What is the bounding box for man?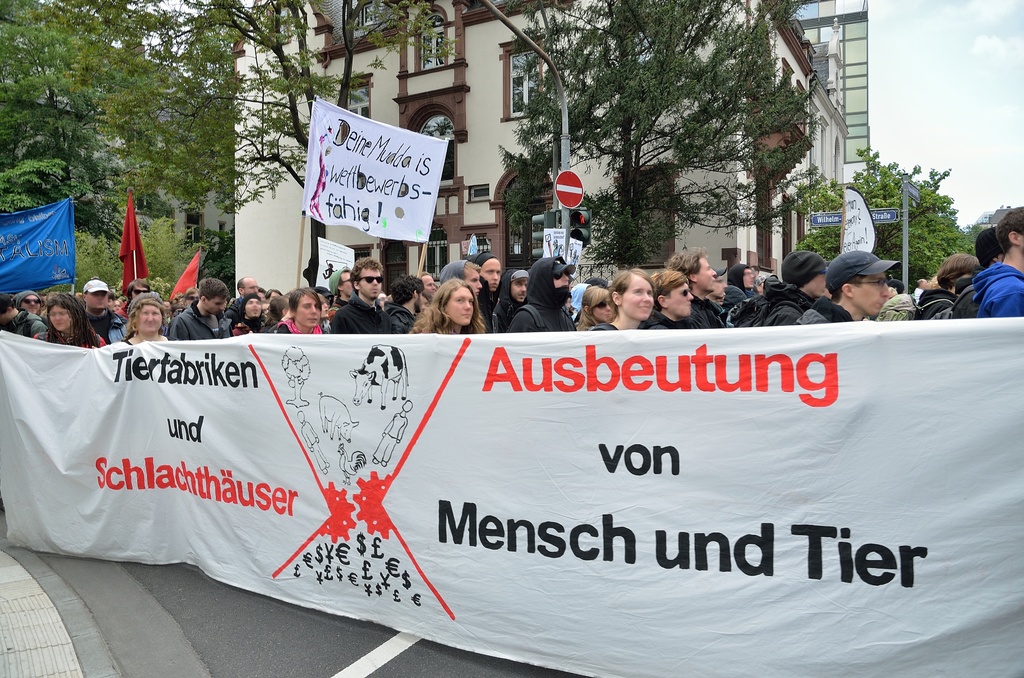
bbox=[115, 276, 156, 322].
